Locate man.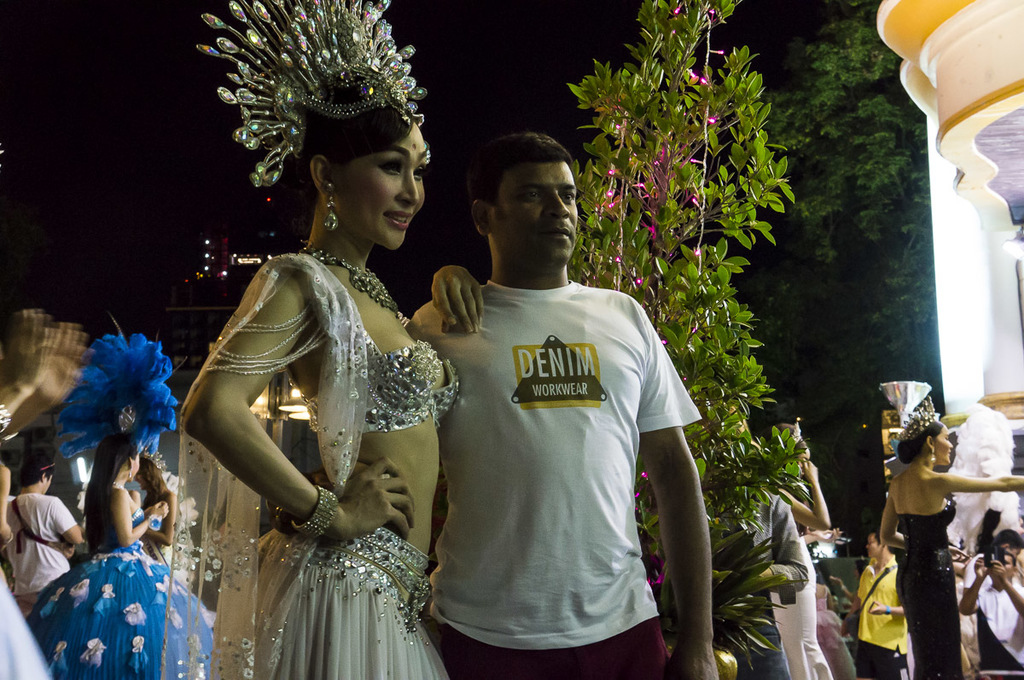
Bounding box: <bbox>5, 444, 79, 619</bbox>.
